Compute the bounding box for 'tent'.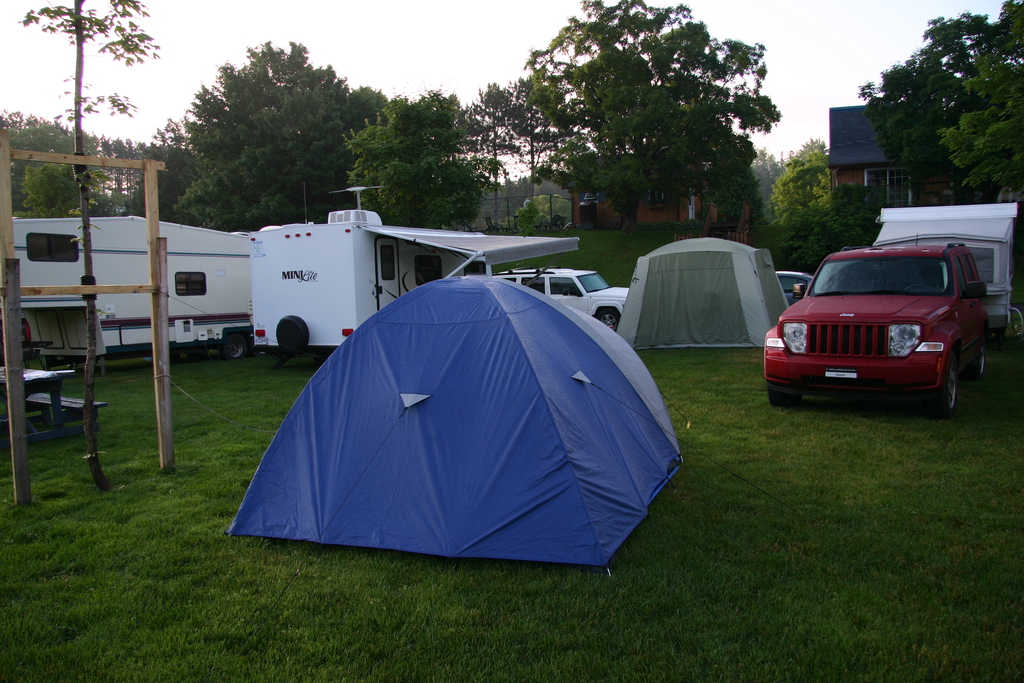
detection(210, 286, 692, 565).
